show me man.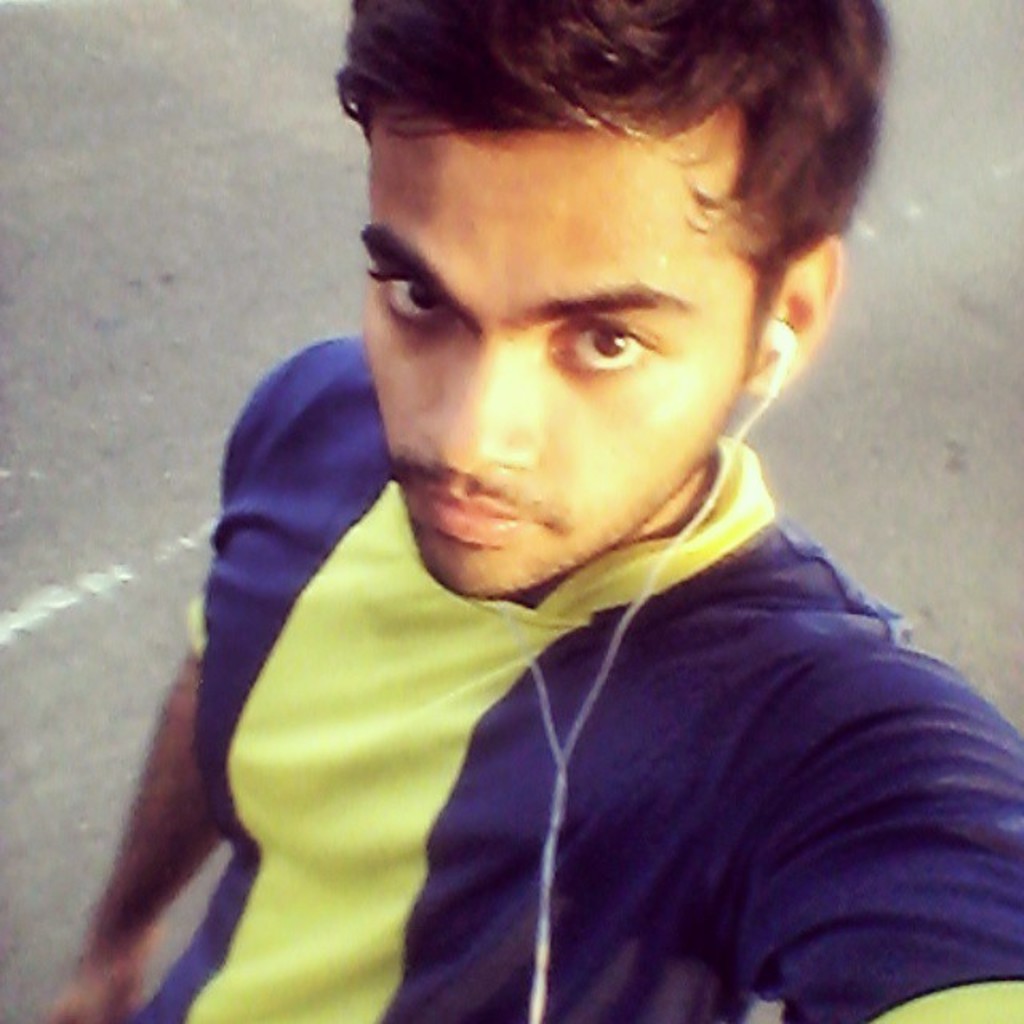
man is here: box(67, 0, 1023, 1021).
